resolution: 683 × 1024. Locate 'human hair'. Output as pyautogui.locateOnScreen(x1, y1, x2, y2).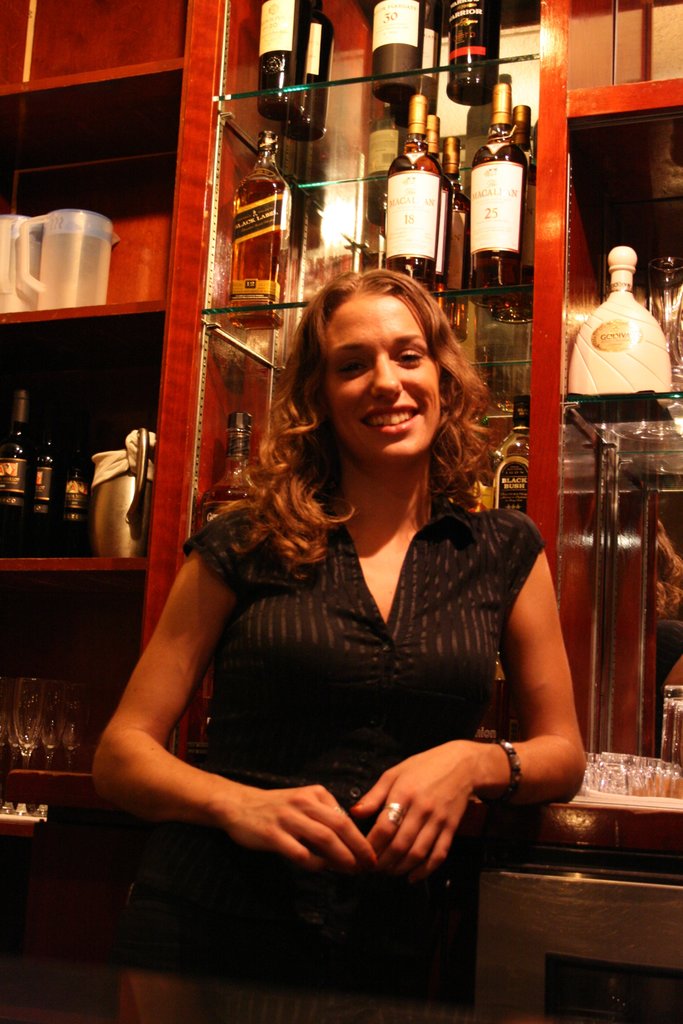
pyautogui.locateOnScreen(235, 255, 482, 566).
